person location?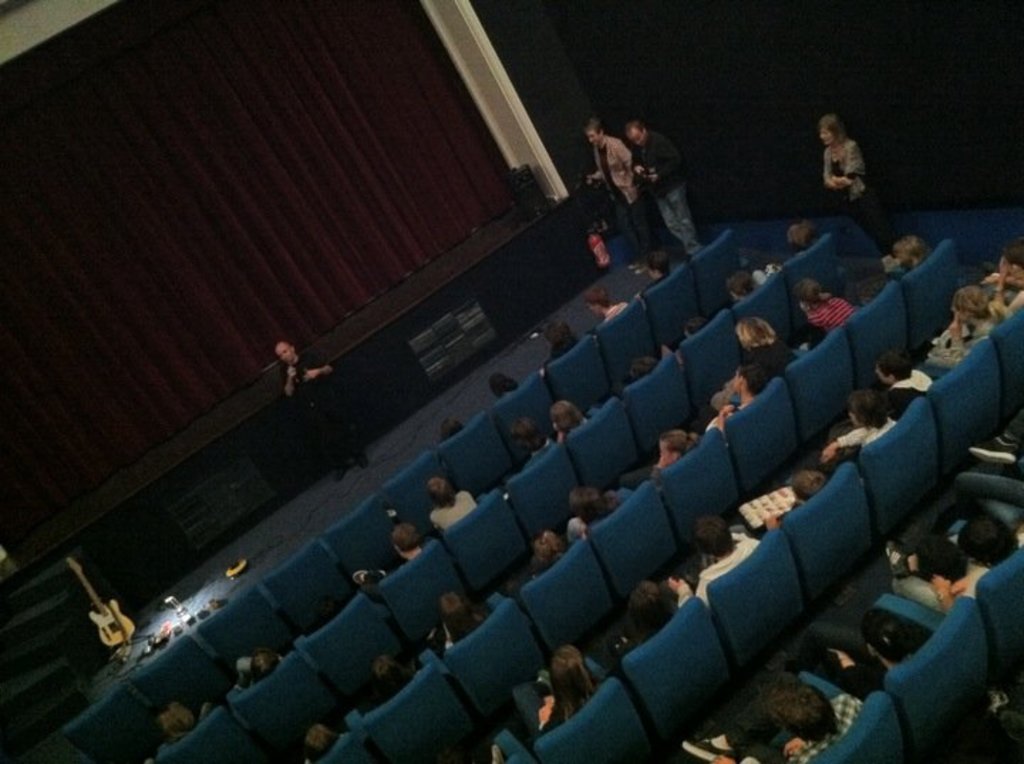
297 717 348 763
